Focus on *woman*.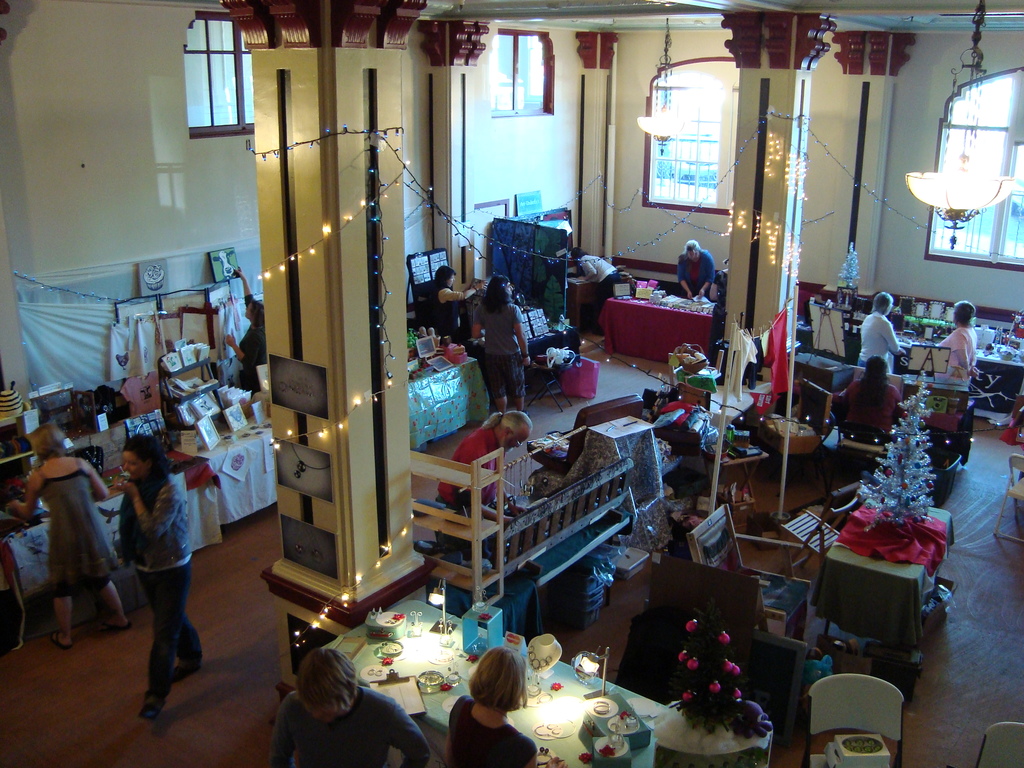
Focused at (674,240,717,301).
